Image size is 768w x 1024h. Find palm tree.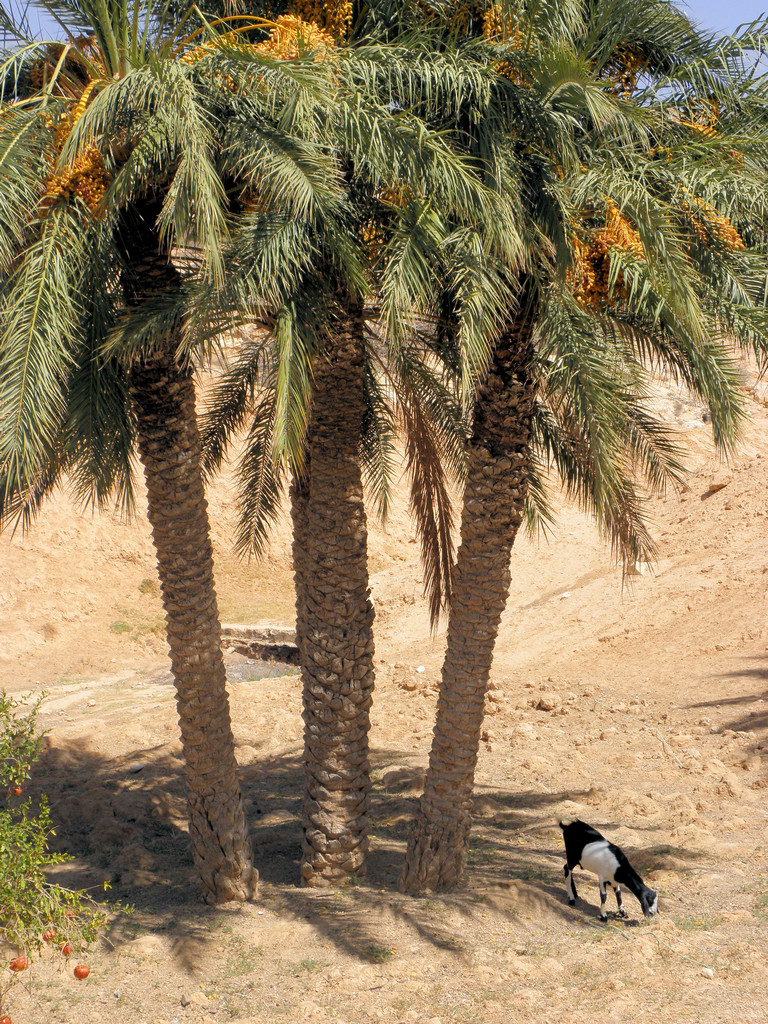
detection(0, 4, 767, 906).
